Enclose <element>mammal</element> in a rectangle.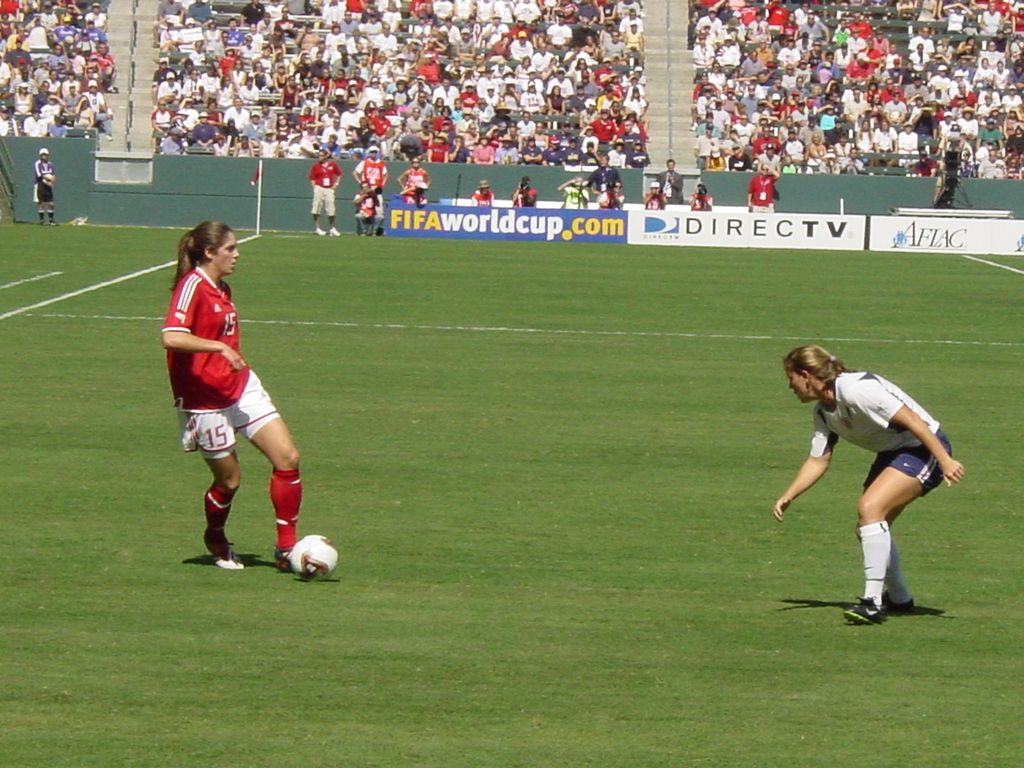
{"left": 399, "top": 154, "right": 434, "bottom": 192}.
